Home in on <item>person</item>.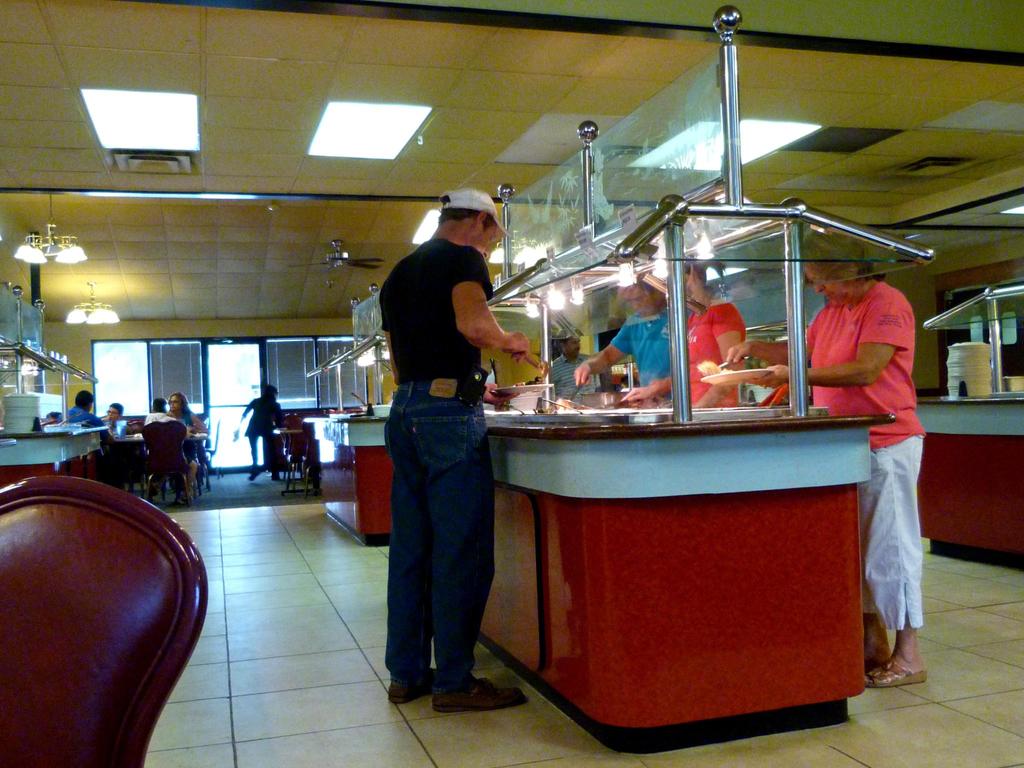
Homed in at x1=384, y1=186, x2=531, y2=713.
